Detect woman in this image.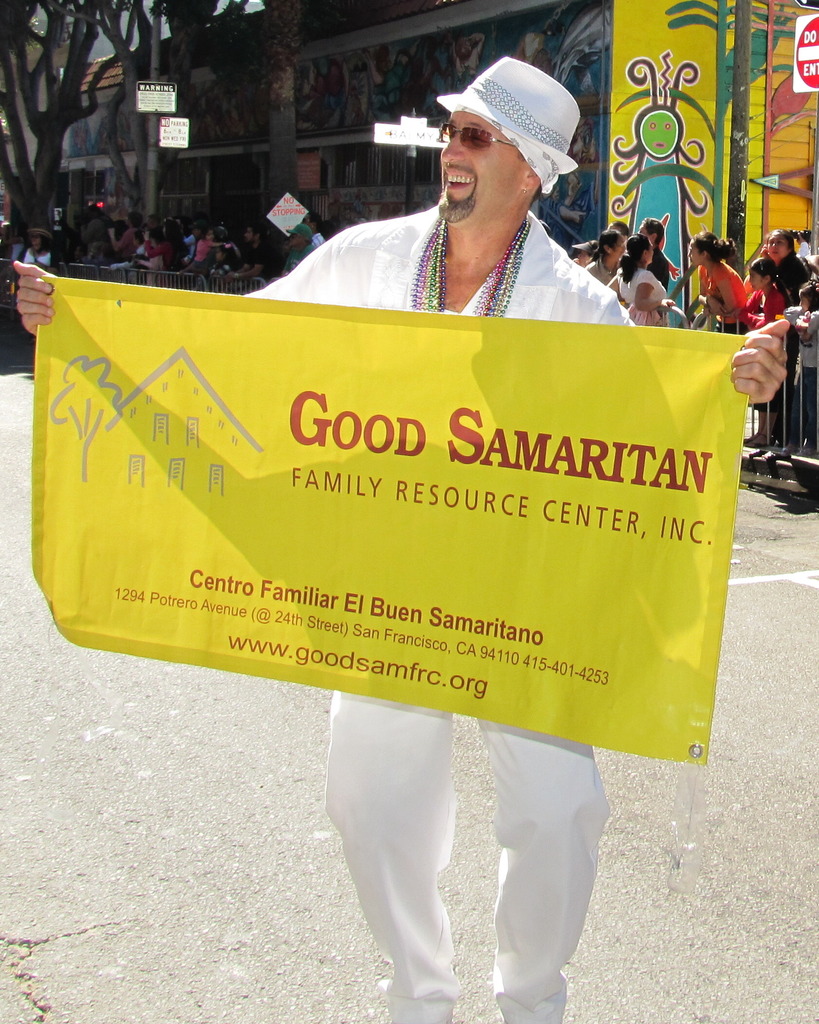
Detection: detection(757, 228, 807, 447).
